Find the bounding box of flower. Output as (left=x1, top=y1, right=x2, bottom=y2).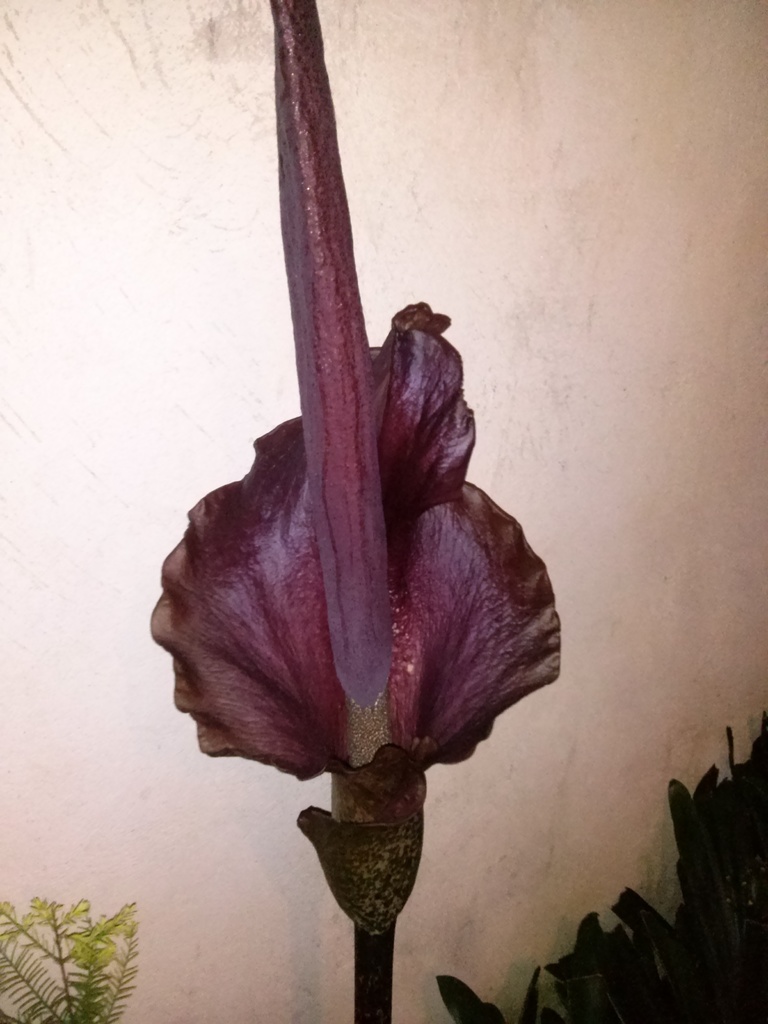
(left=159, top=99, right=543, bottom=906).
